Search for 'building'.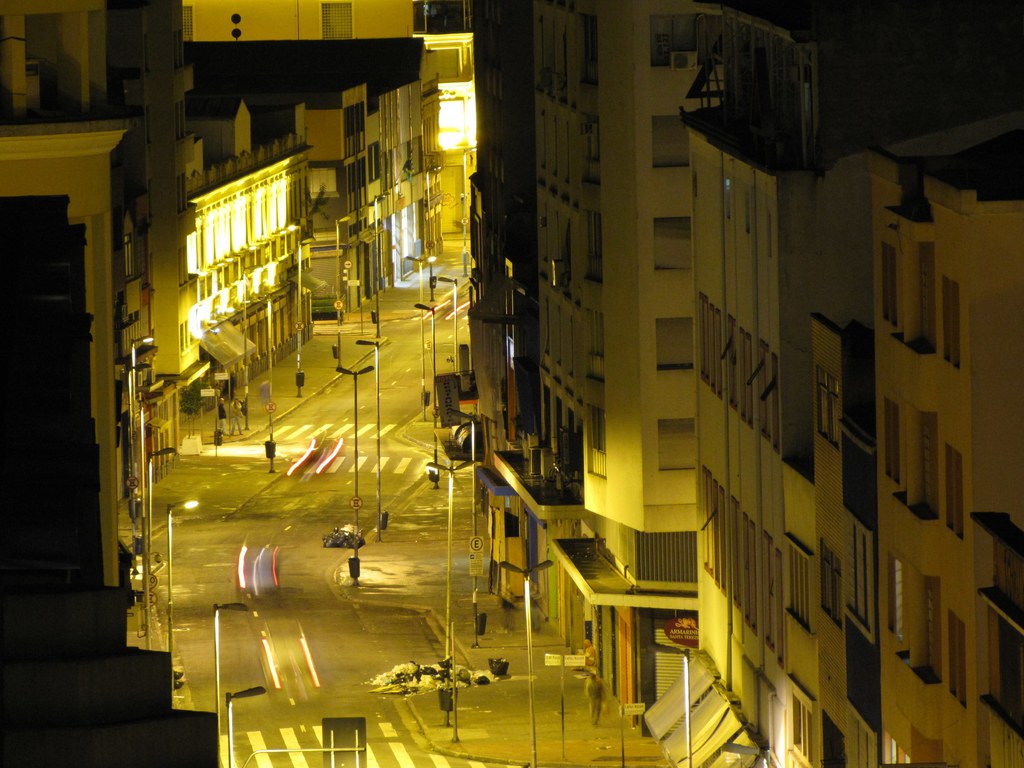
Found at [307,84,379,318].
